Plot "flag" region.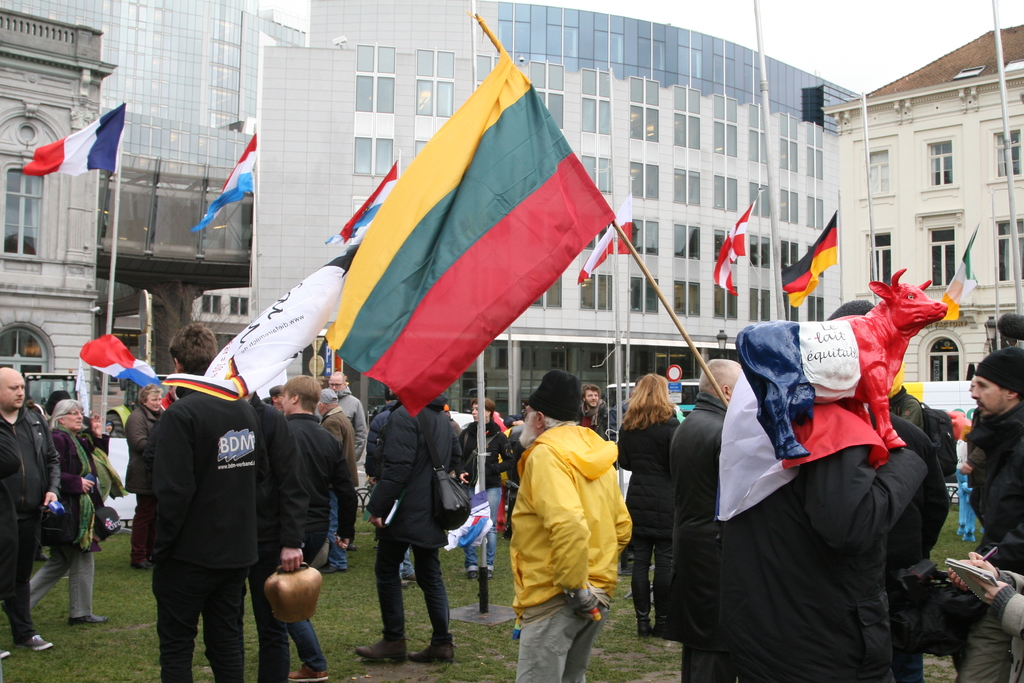
Plotted at box(572, 214, 628, 284).
